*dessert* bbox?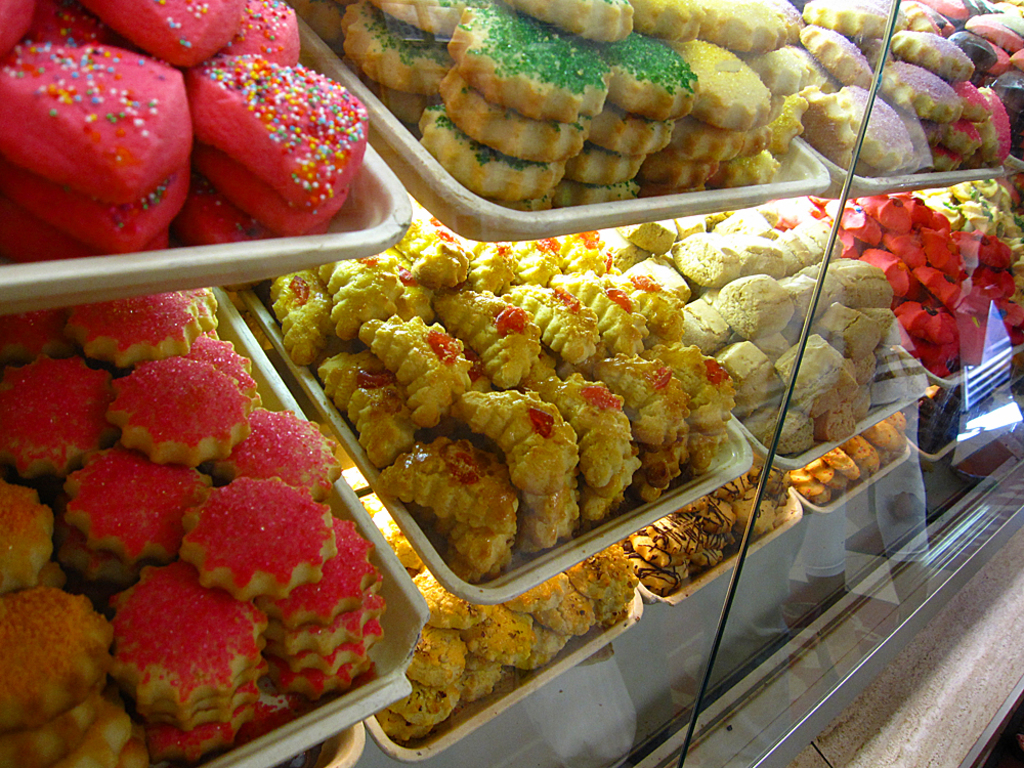
[893,0,948,30]
